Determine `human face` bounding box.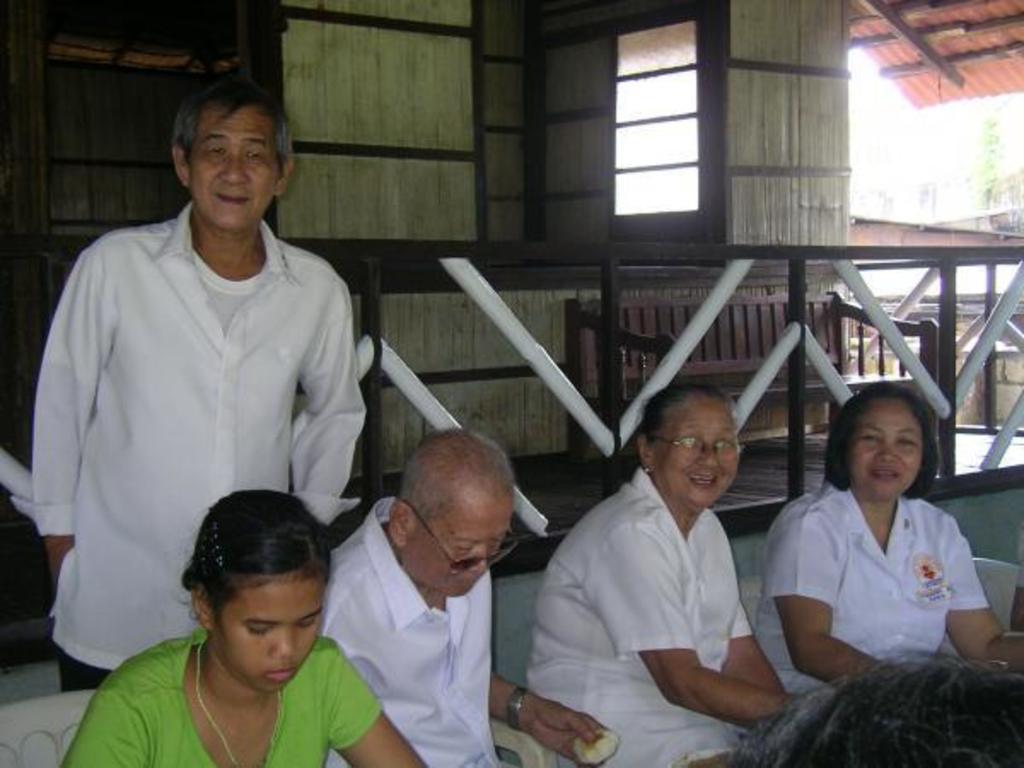
Determined: region(847, 393, 925, 505).
